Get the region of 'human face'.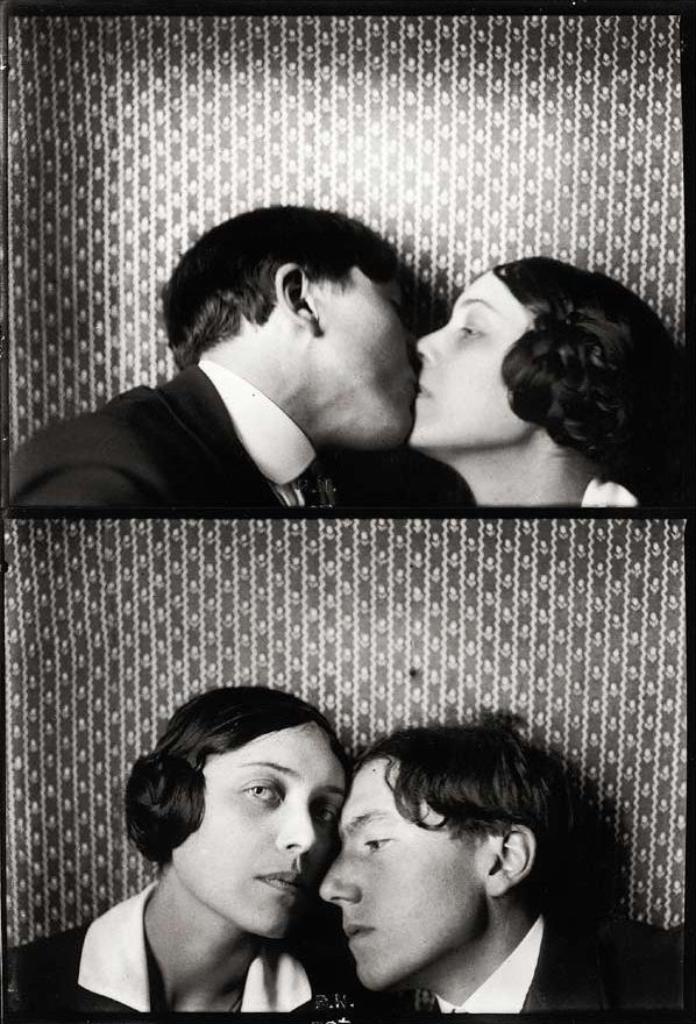
176,716,342,940.
